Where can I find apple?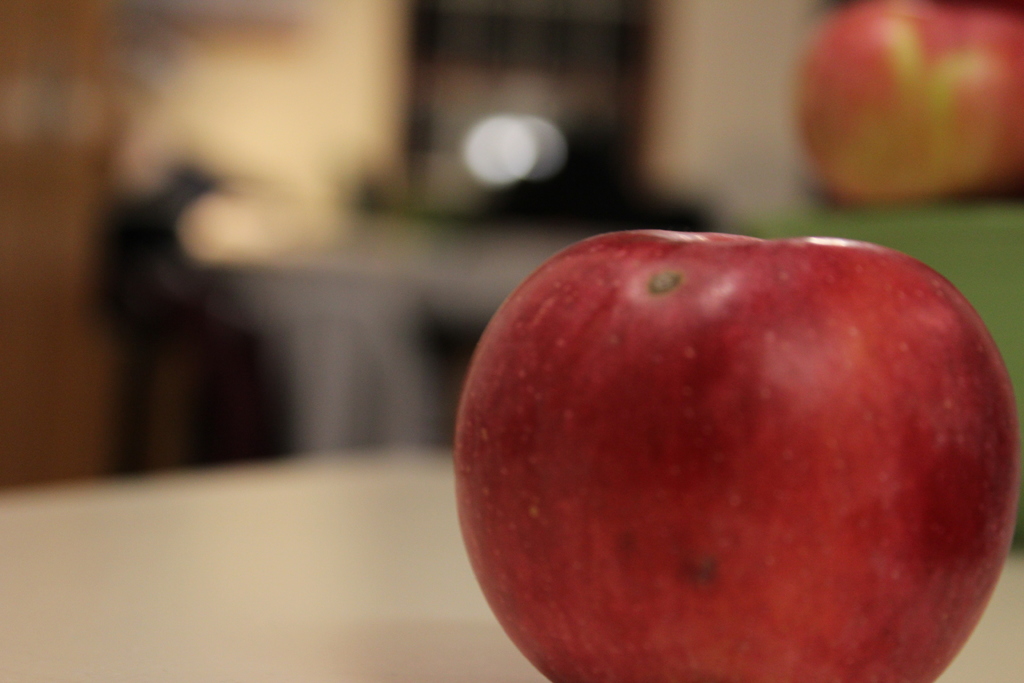
You can find it at <box>796,0,1023,206</box>.
